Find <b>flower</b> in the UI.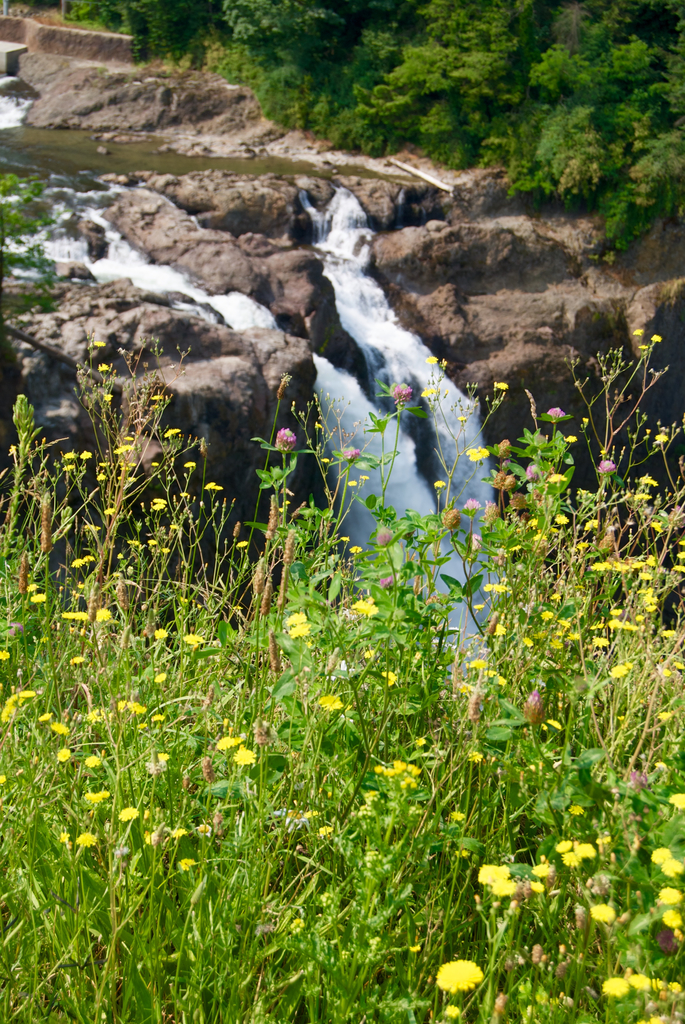
UI element at detection(343, 447, 359, 461).
